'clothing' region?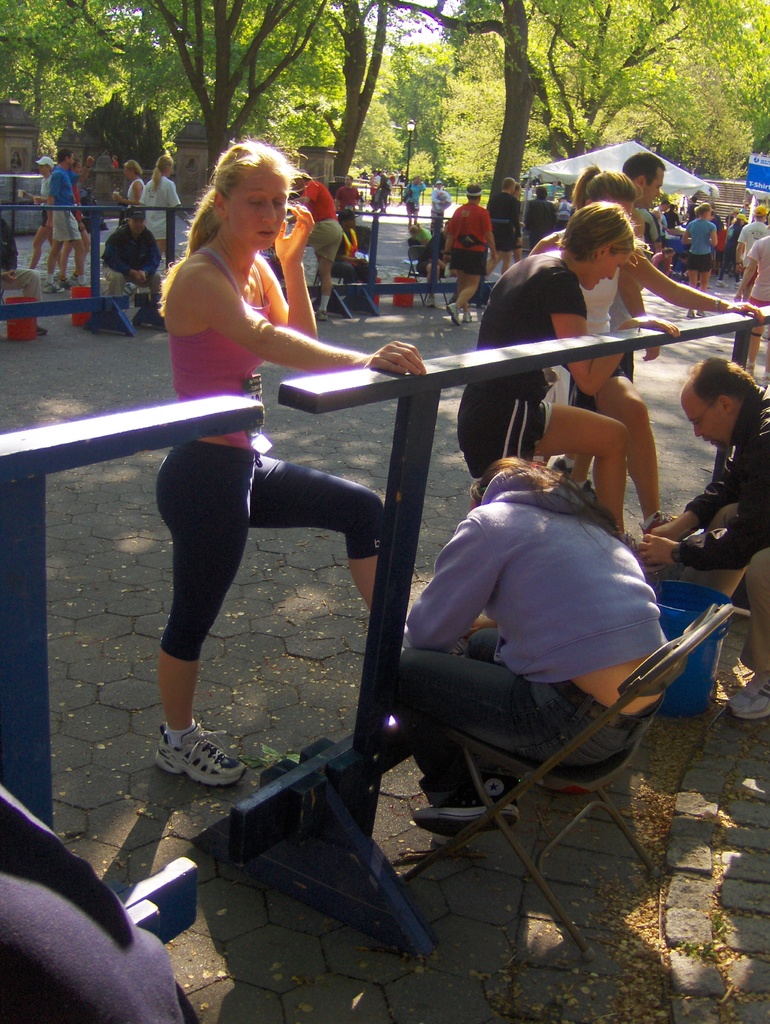
393/468/670/810
